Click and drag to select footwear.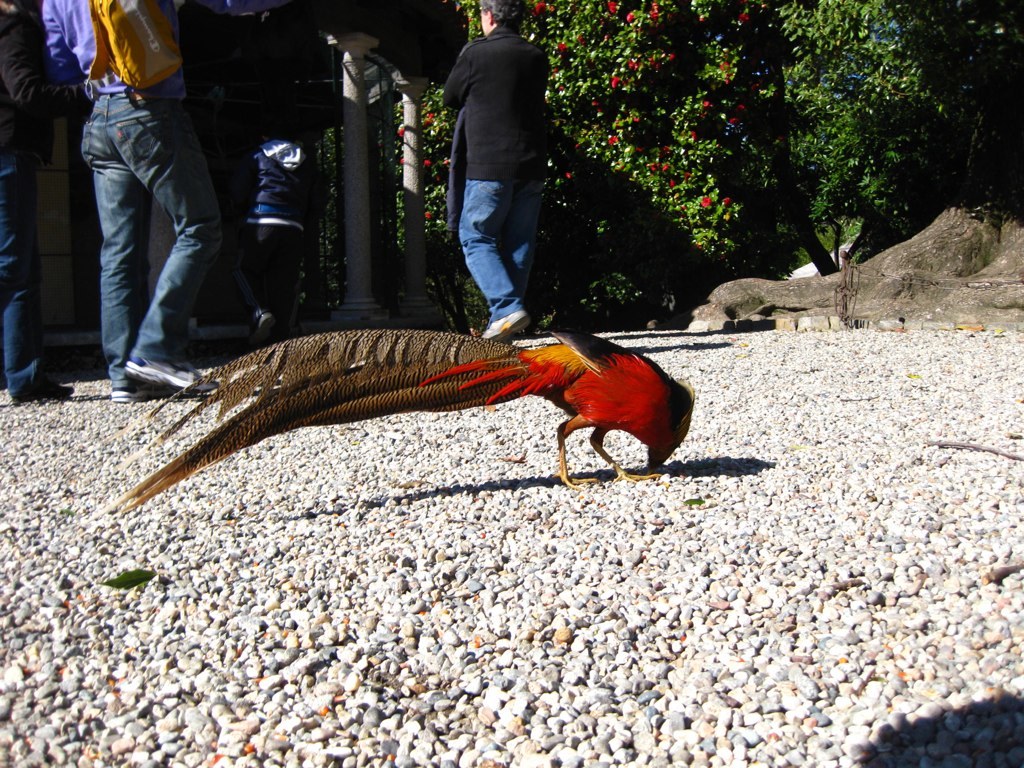
Selection: [484,311,529,339].
